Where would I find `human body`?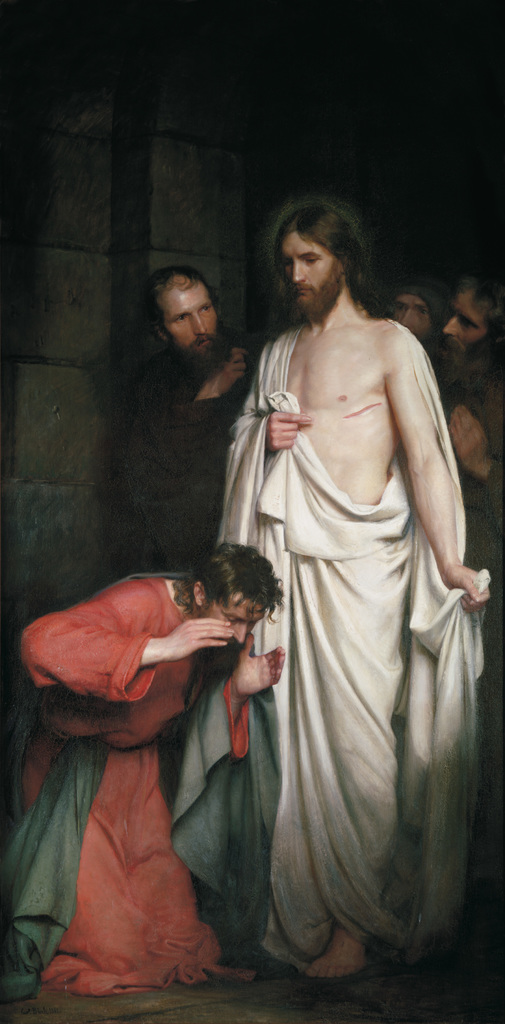
At box=[380, 272, 446, 351].
